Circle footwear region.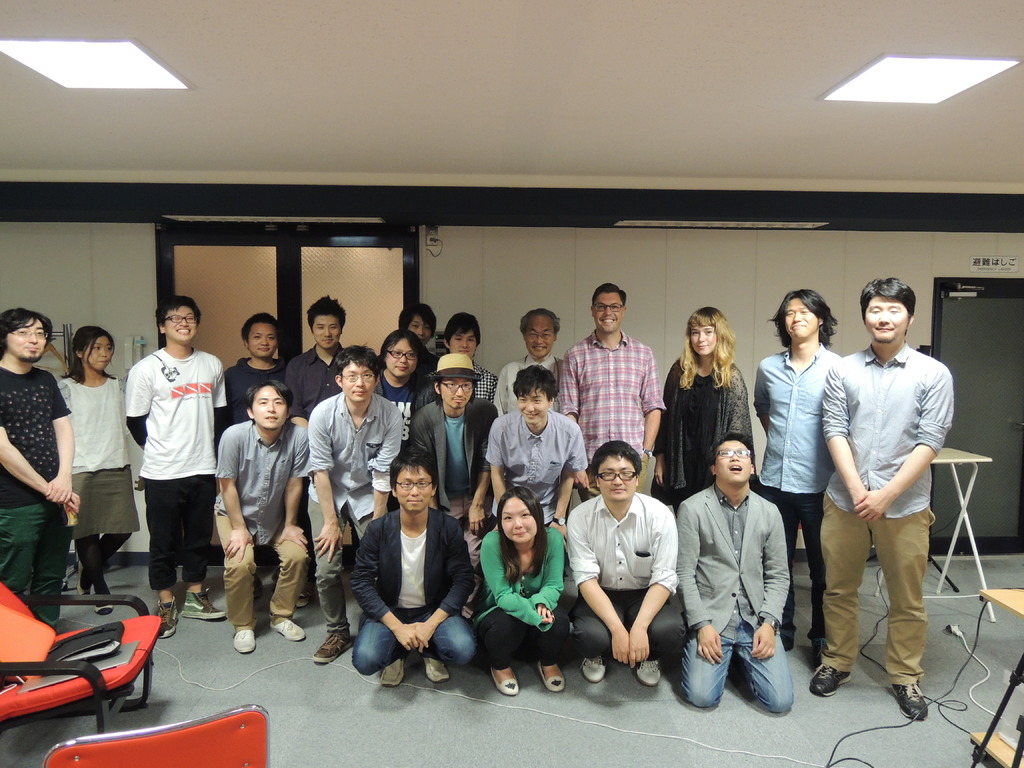
Region: locate(815, 666, 849, 696).
